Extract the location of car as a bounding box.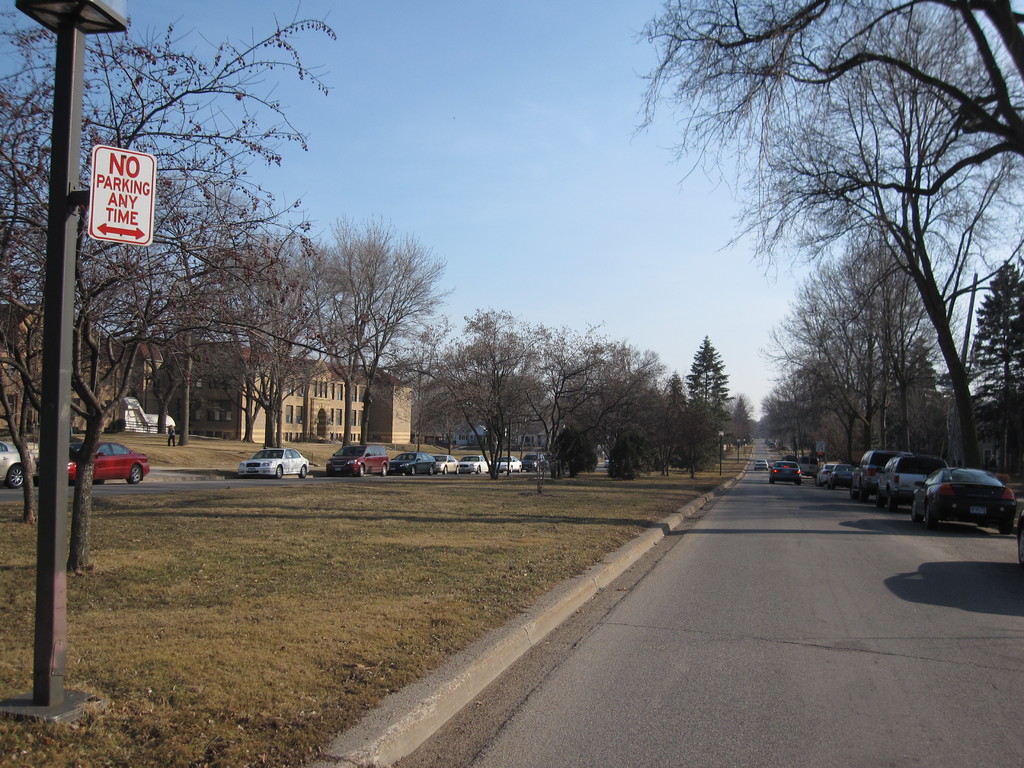
box(239, 445, 310, 483).
